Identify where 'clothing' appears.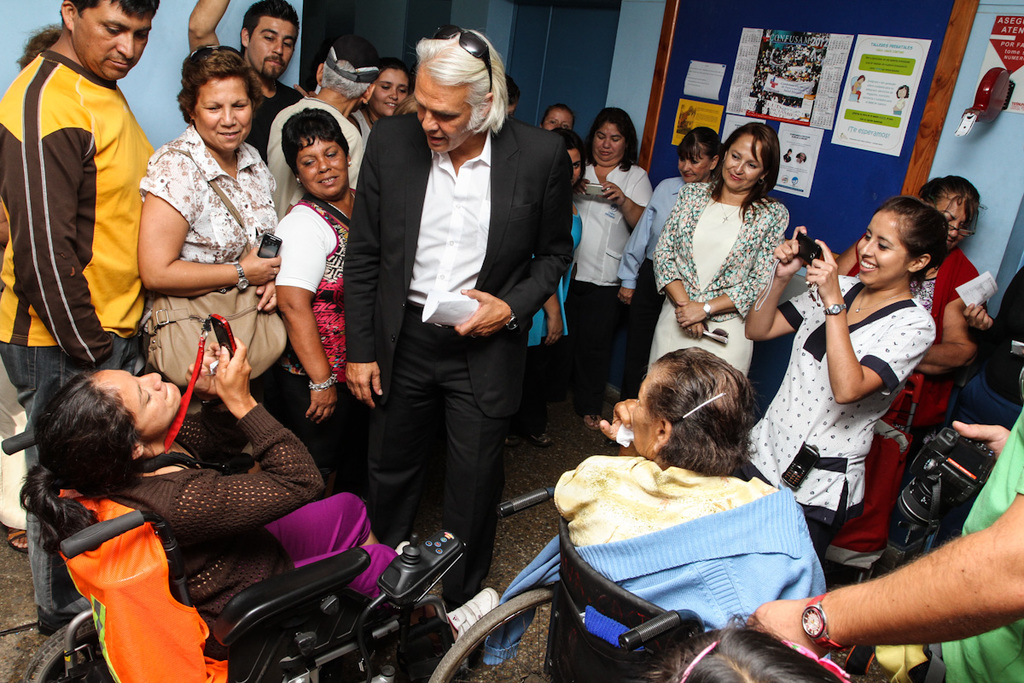
Appears at (left=650, top=324, right=752, bottom=378).
